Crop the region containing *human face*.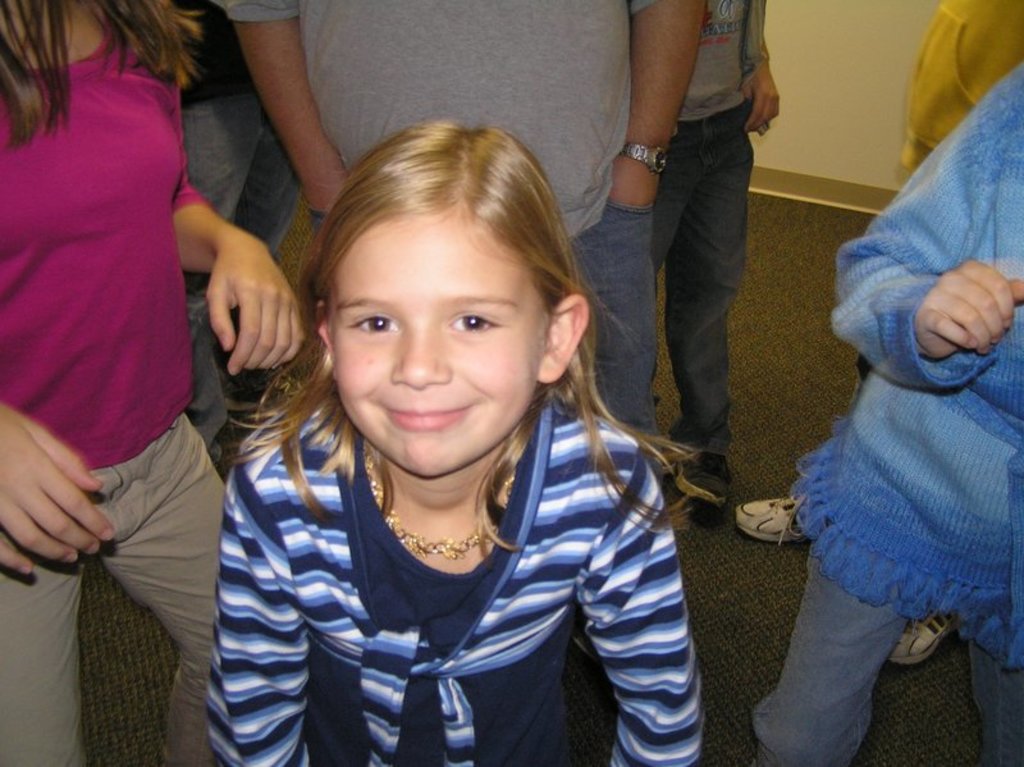
Crop region: {"left": 332, "top": 206, "right": 552, "bottom": 476}.
